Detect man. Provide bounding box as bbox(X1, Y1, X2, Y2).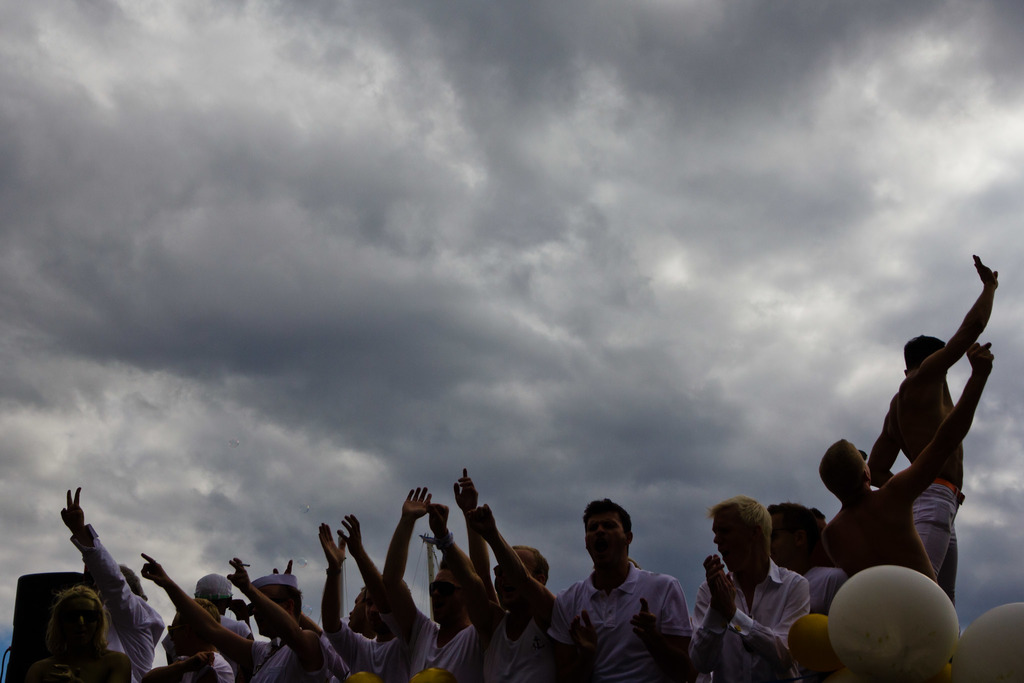
bbox(832, 426, 976, 608).
